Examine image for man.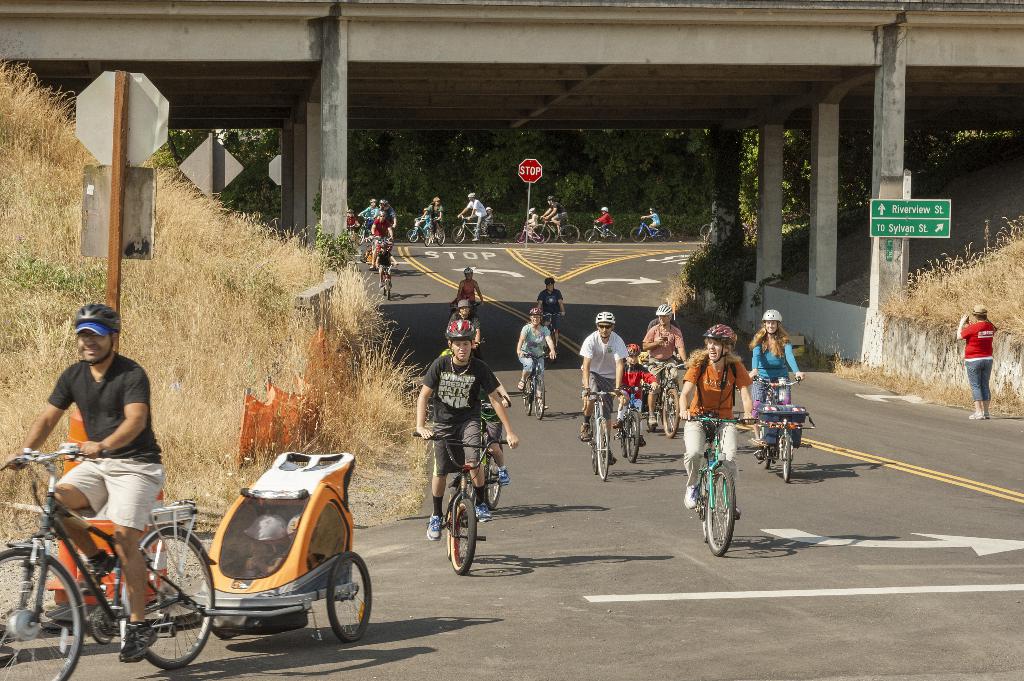
Examination result: [367,208,393,268].
